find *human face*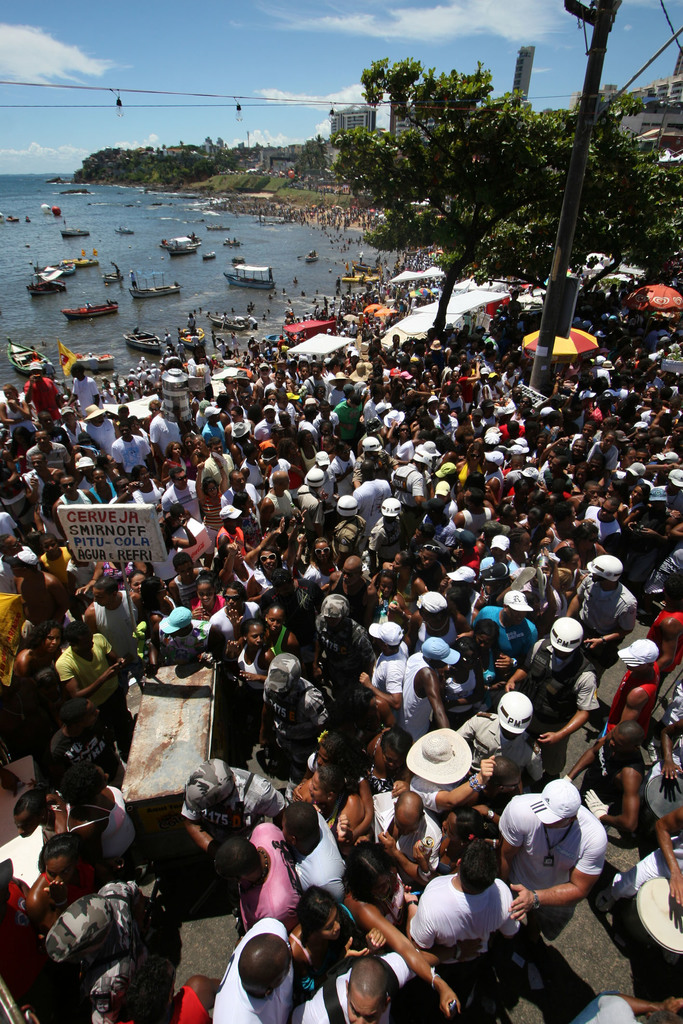
[left=420, top=463, right=425, bottom=470]
